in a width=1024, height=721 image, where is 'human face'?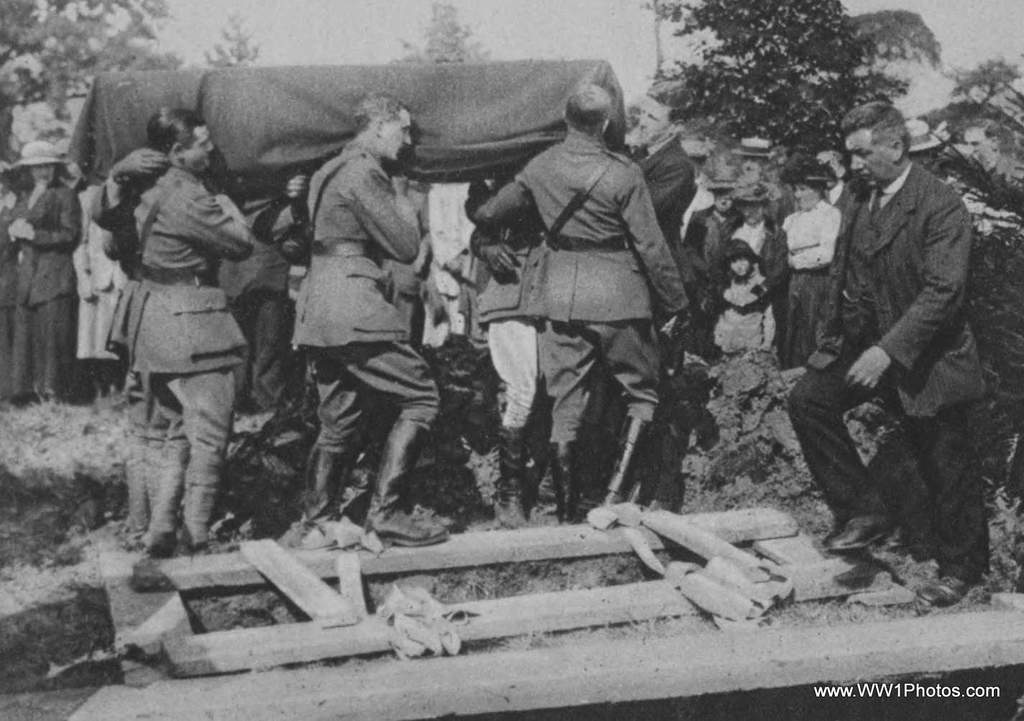
{"x1": 728, "y1": 257, "x2": 749, "y2": 281}.
